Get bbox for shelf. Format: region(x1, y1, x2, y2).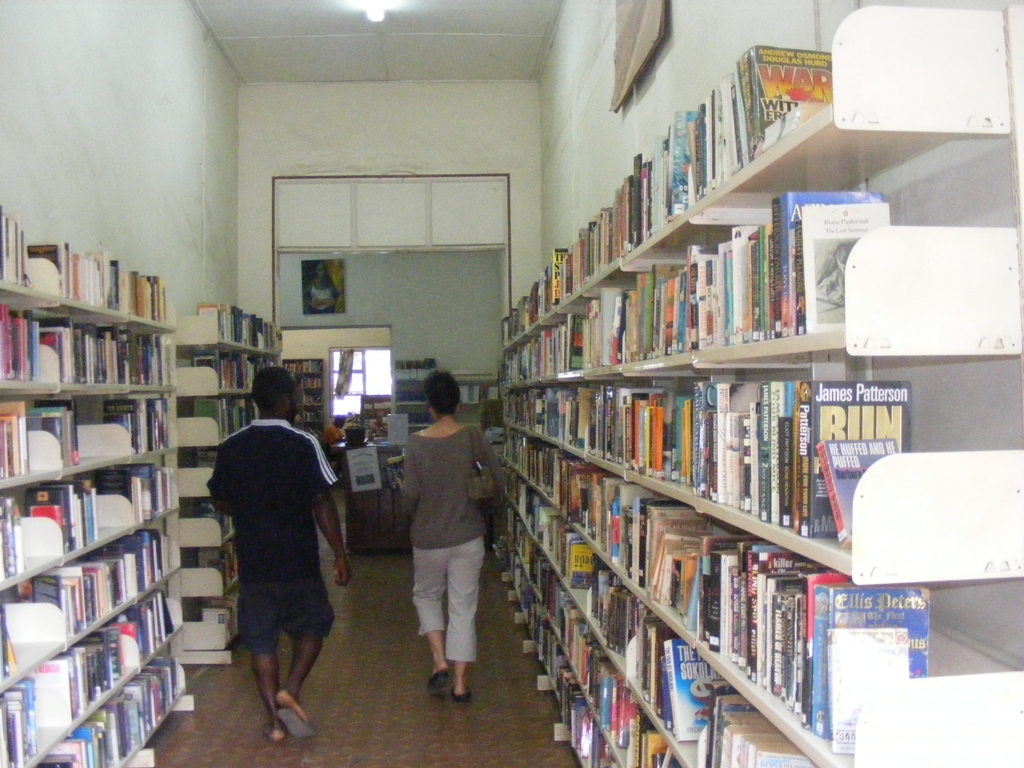
region(173, 454, 216, 498).
